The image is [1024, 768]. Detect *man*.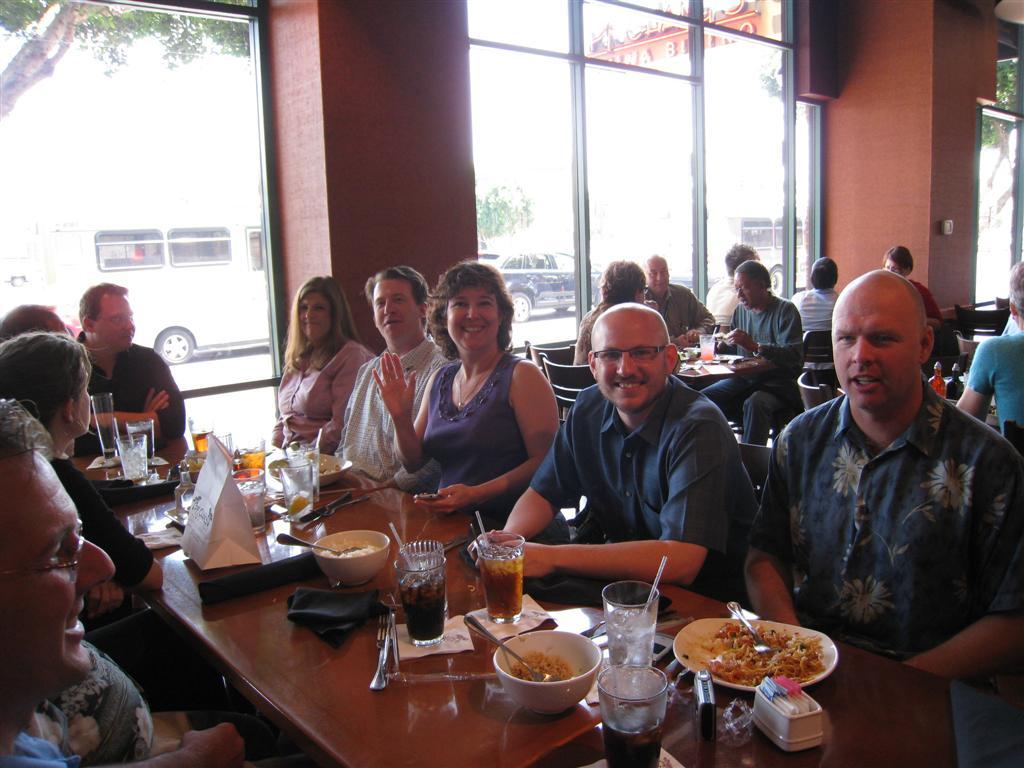
Detection: select_region(330, 268, 449, 481).
